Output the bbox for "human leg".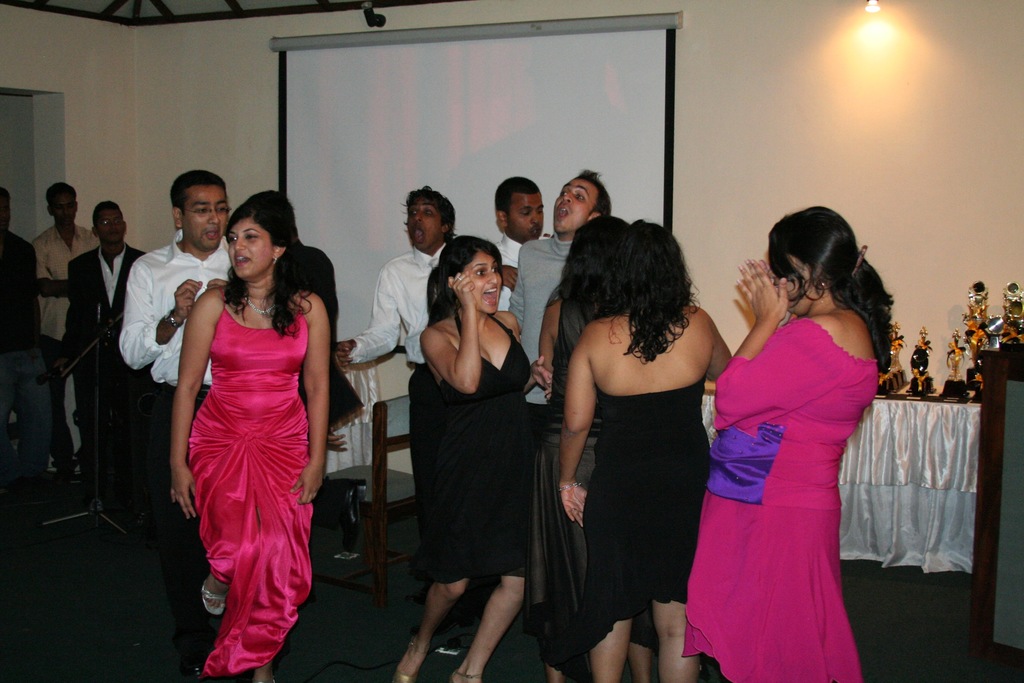
410, 575, 463, 682.
